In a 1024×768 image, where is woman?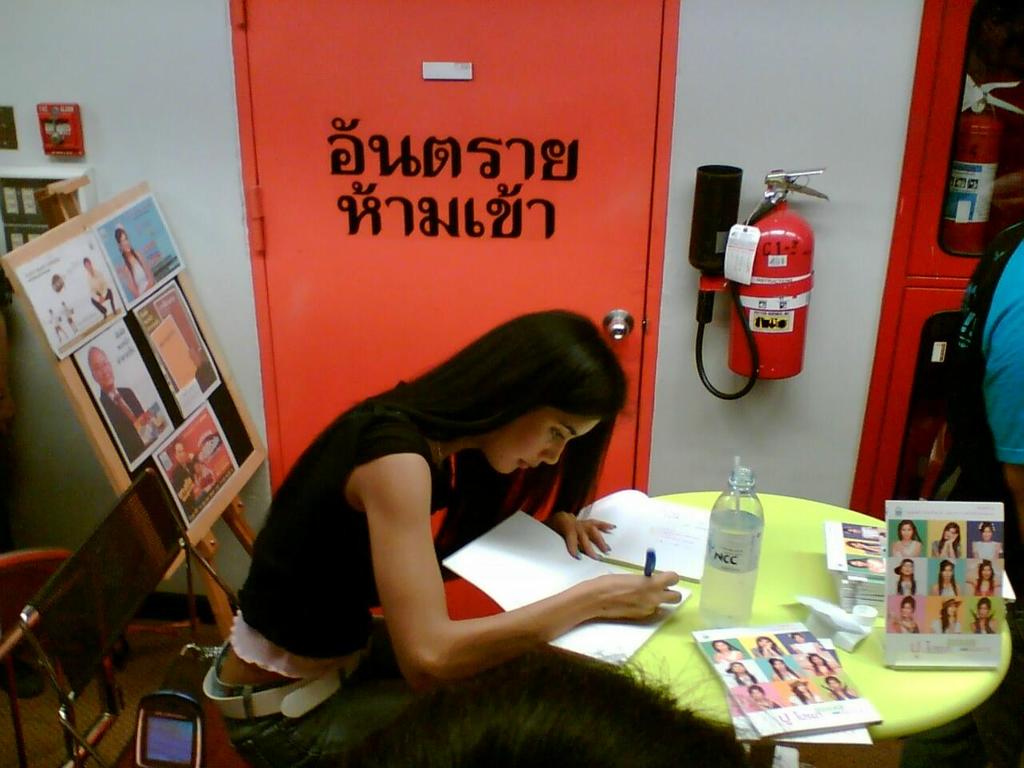
detection(723, 659, 759, 690).
